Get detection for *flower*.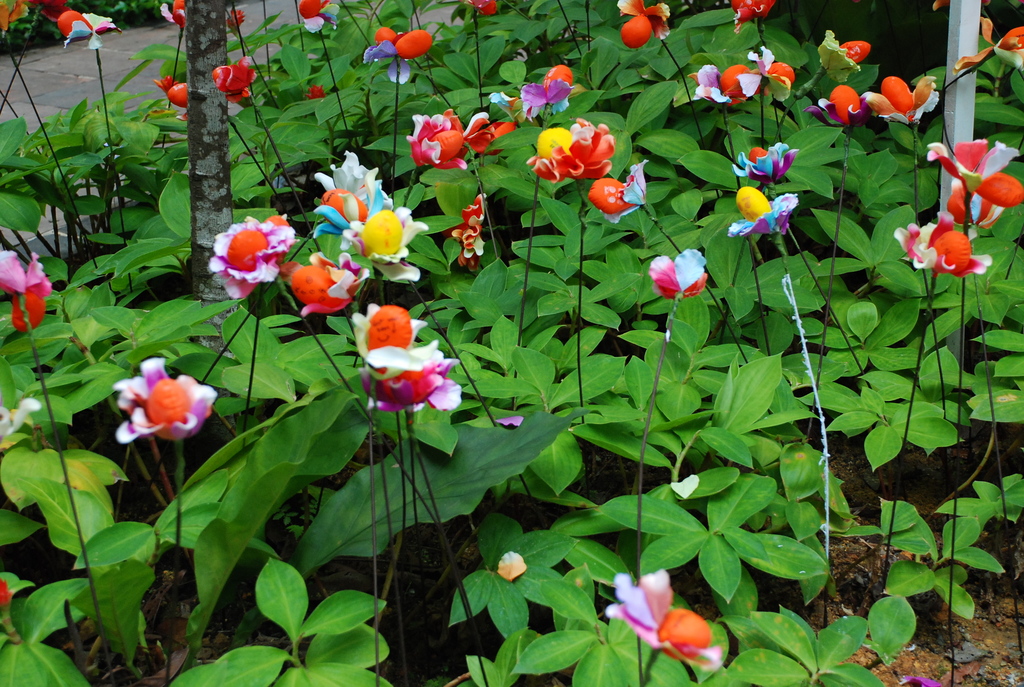
Detection: 609:564:724:677.
